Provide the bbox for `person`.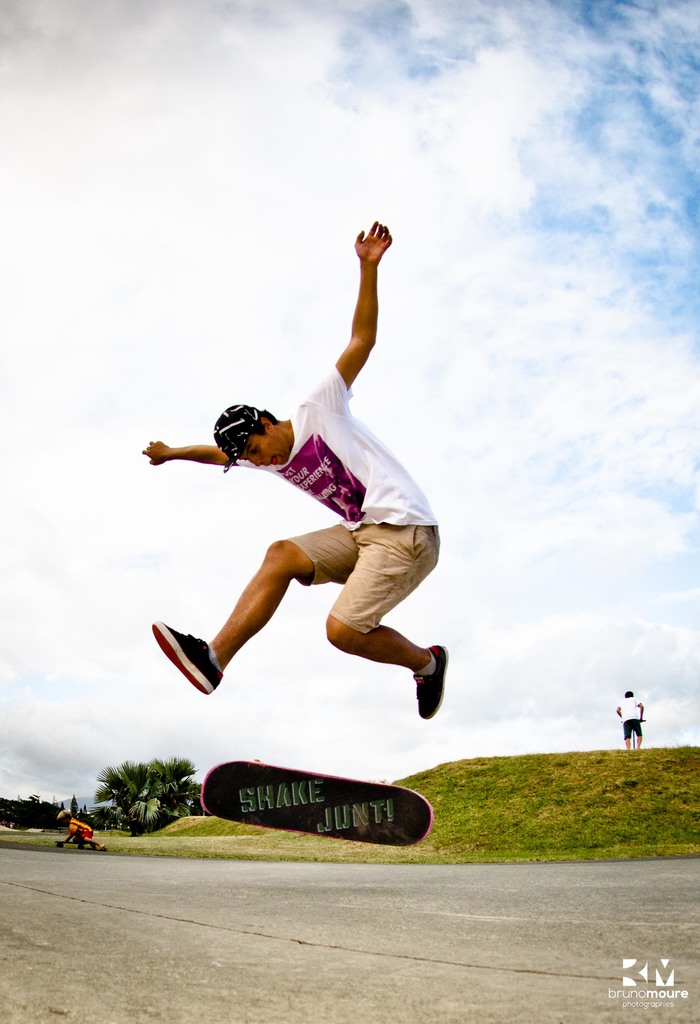
left=612, top=687, right=648, bottom=751.
